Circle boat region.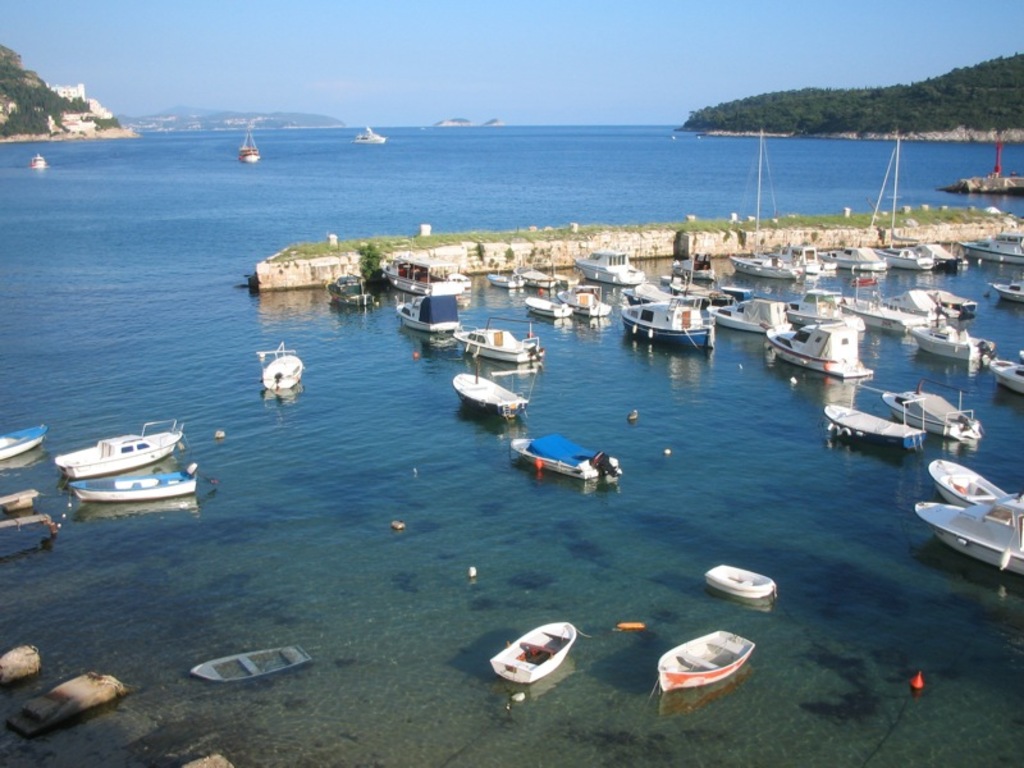
Region: <region>353, 122, 389, 151</region>.
